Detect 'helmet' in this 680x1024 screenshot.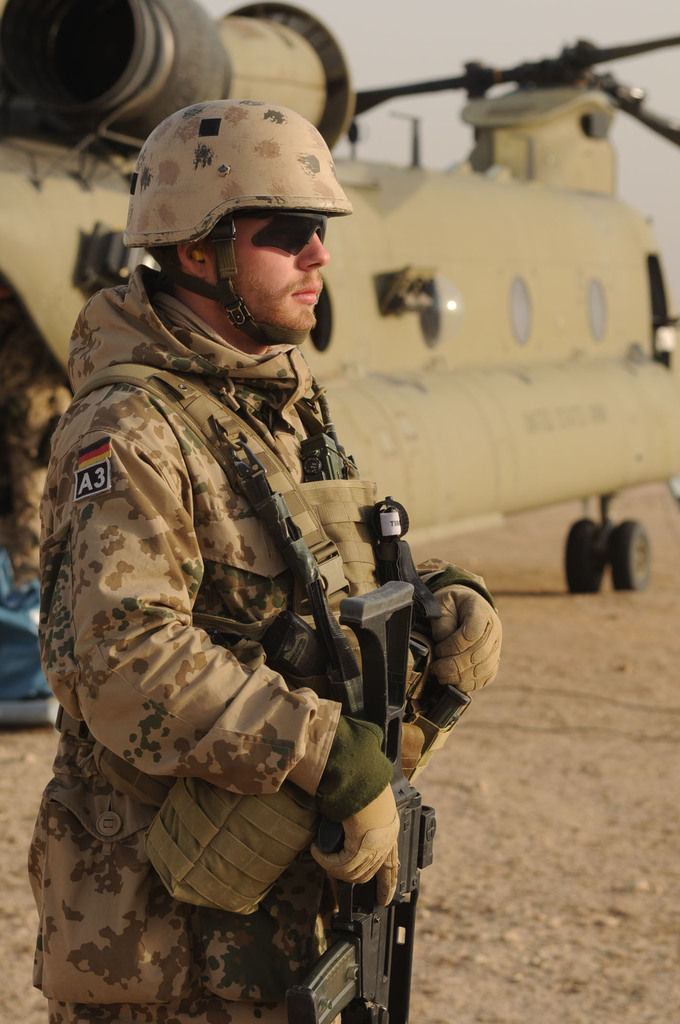
Detection: <region>121, 90, 346, 345</region>.
